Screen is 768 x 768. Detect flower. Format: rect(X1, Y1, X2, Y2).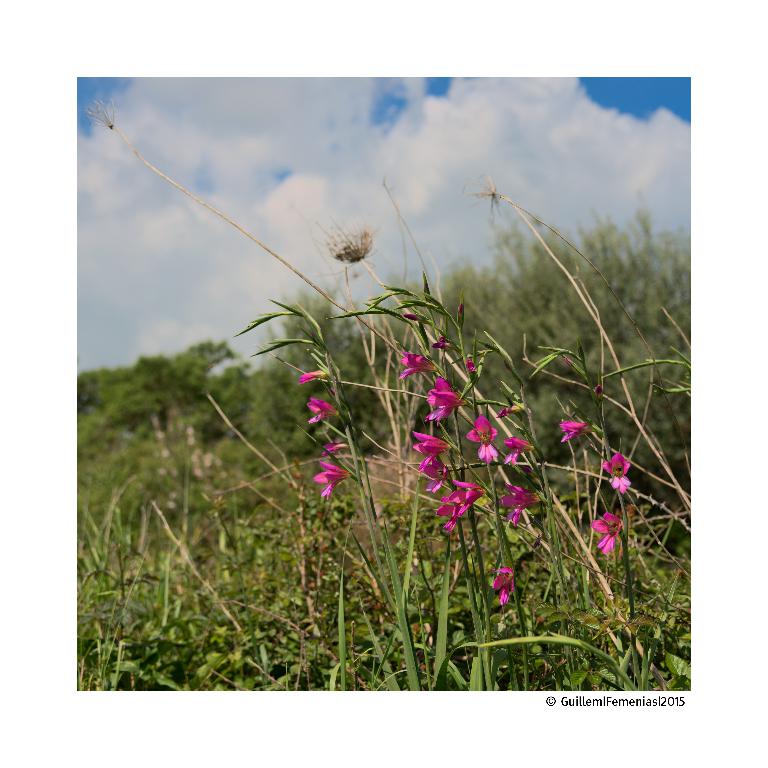
rect(425, 378, 461, 421).
